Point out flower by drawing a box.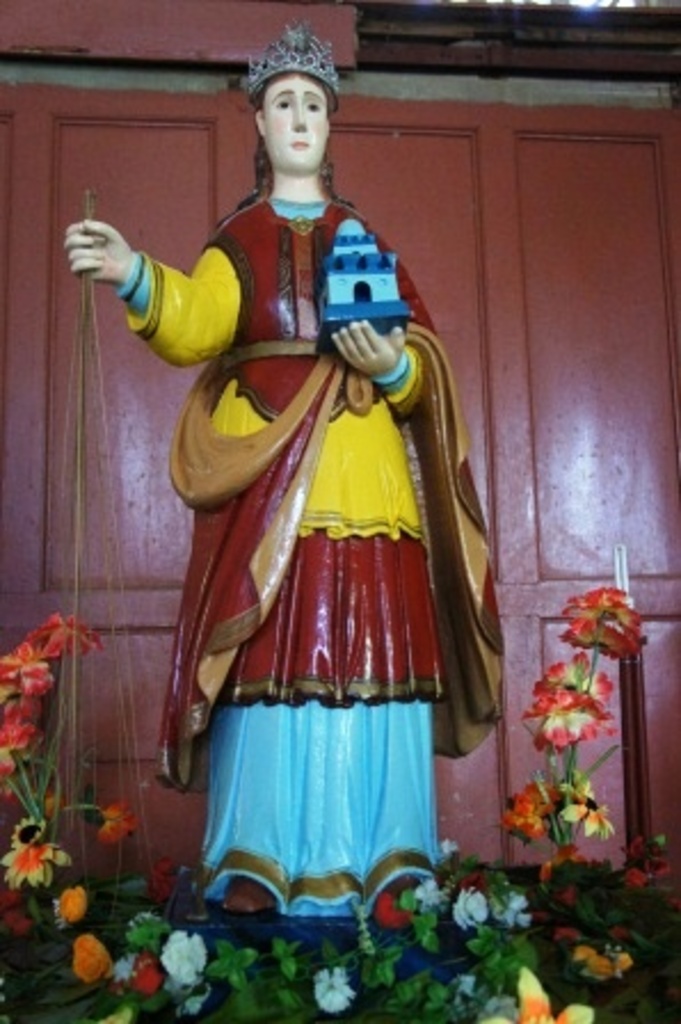
Rect(55, 885, 94, 930).
